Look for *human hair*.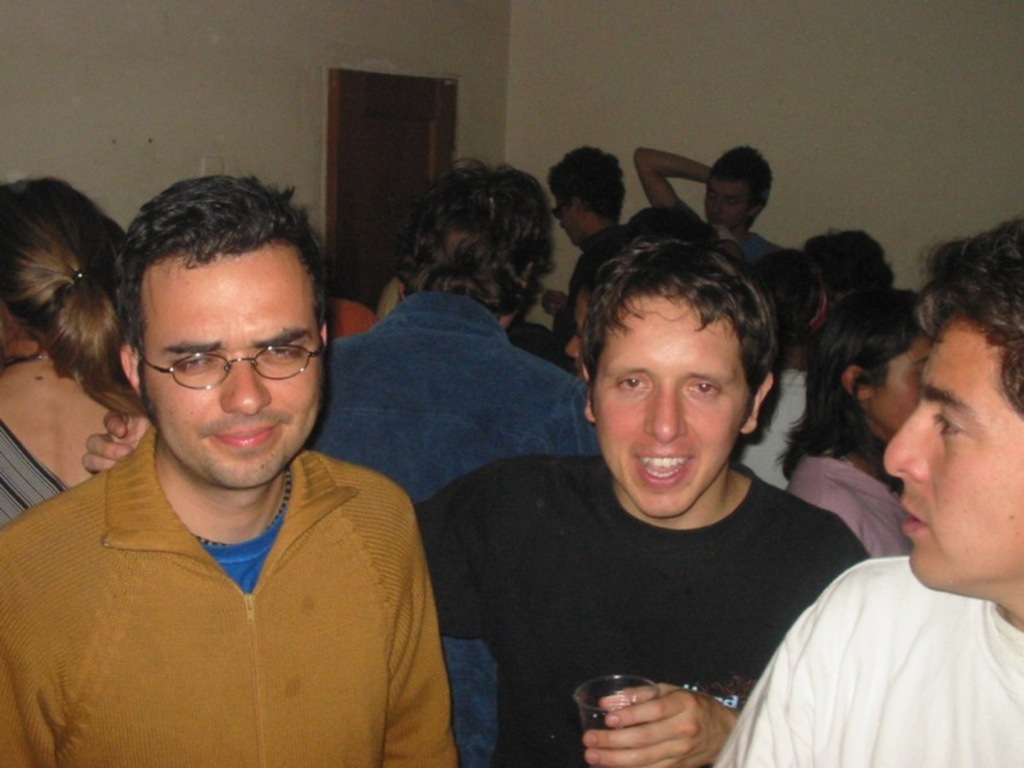
Found: bbox(773, 288, 924, 480).
